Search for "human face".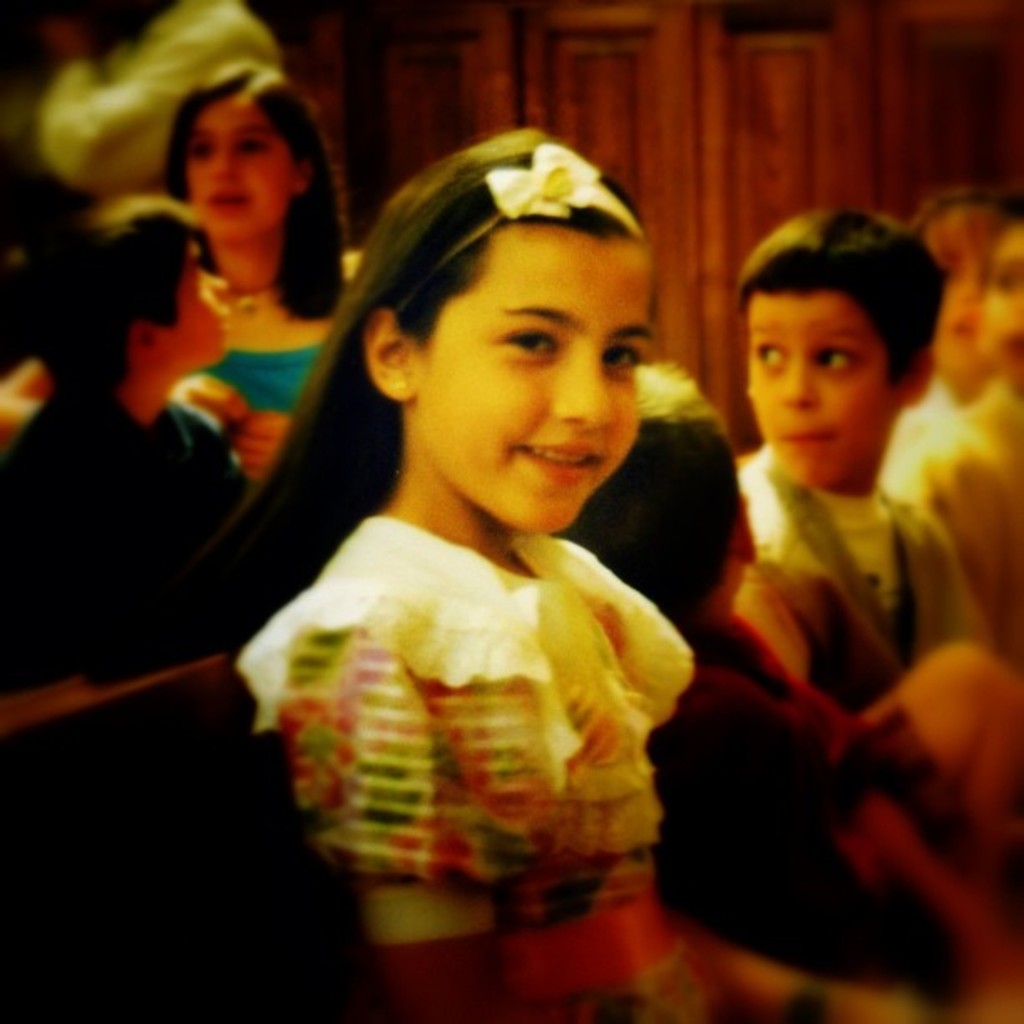
Found at select_region(979, 221, 1022, 388).
